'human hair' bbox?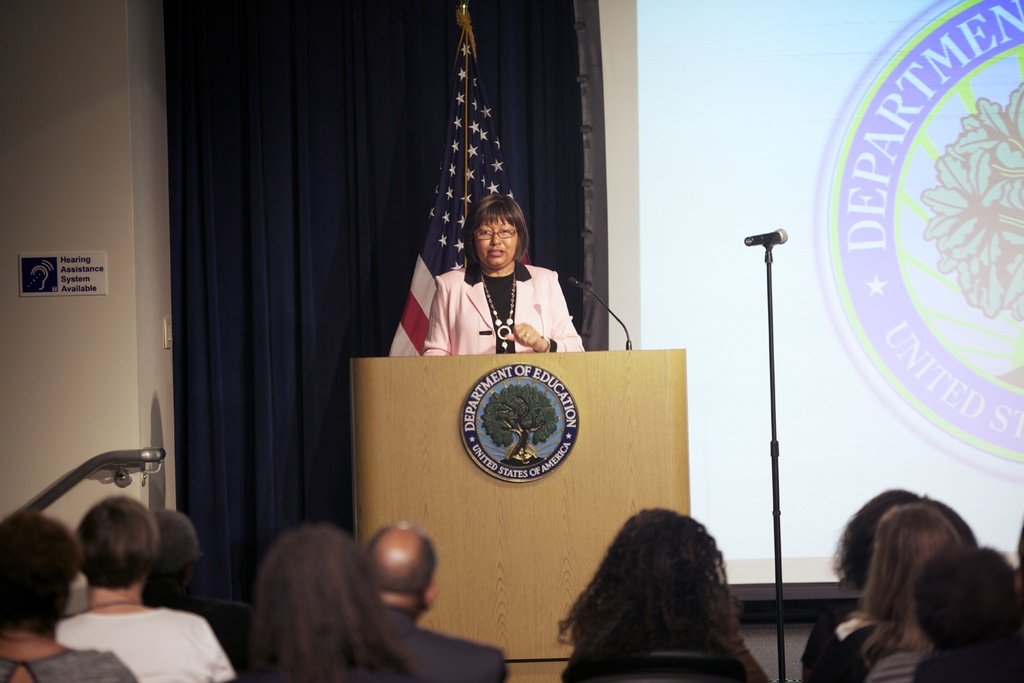
248 522 414 682
